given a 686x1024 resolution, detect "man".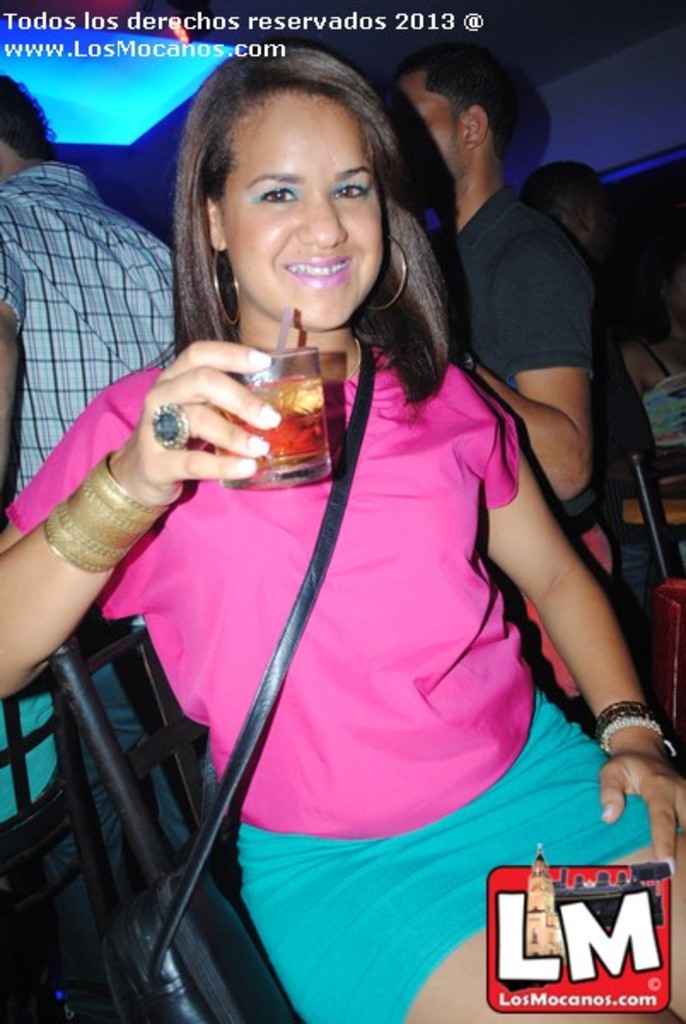
[left=379, top=68, right=616, bottom=386].
